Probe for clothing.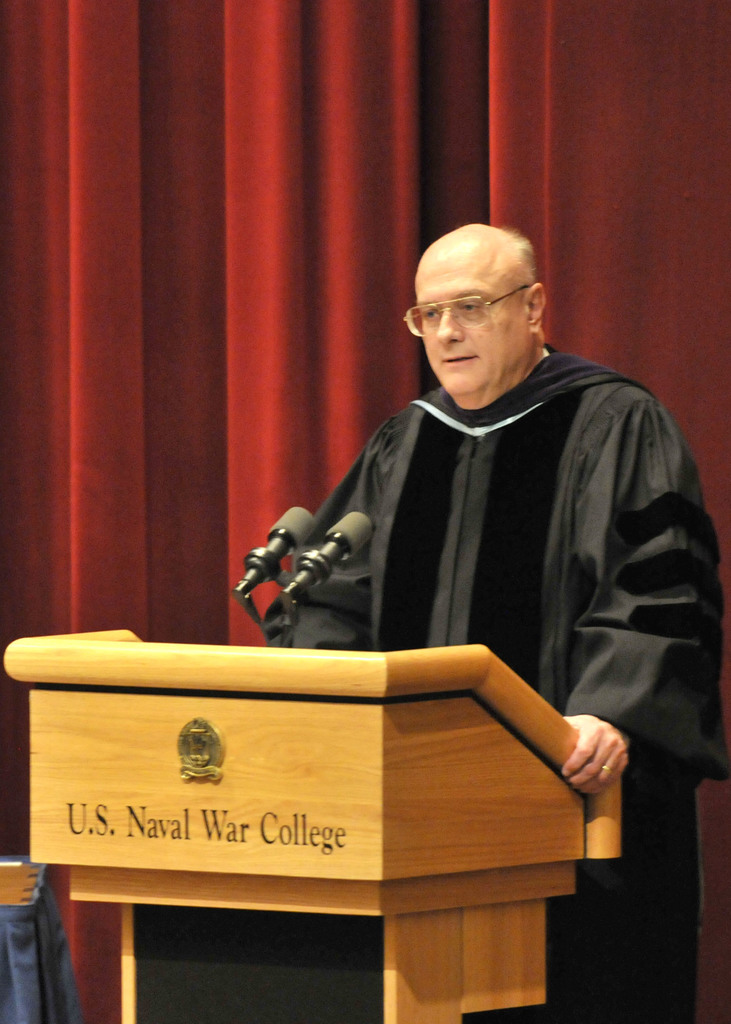
Probe result: box=[265, 343, 730, 1023].
